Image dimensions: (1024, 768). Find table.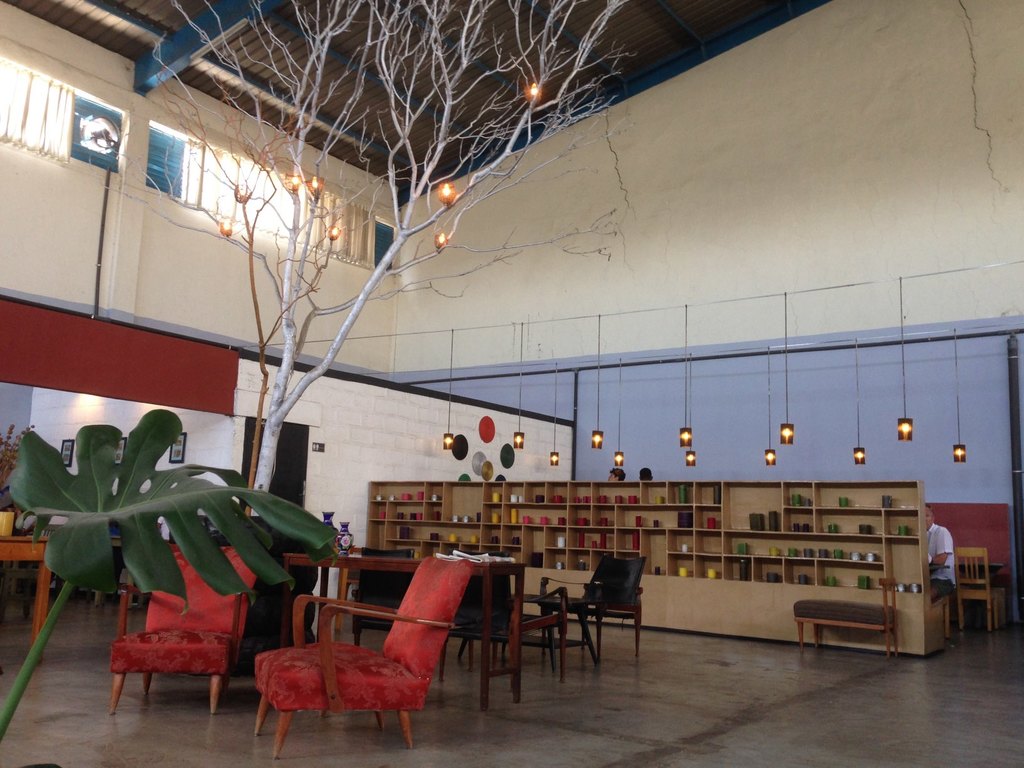
511,590,602,669.
